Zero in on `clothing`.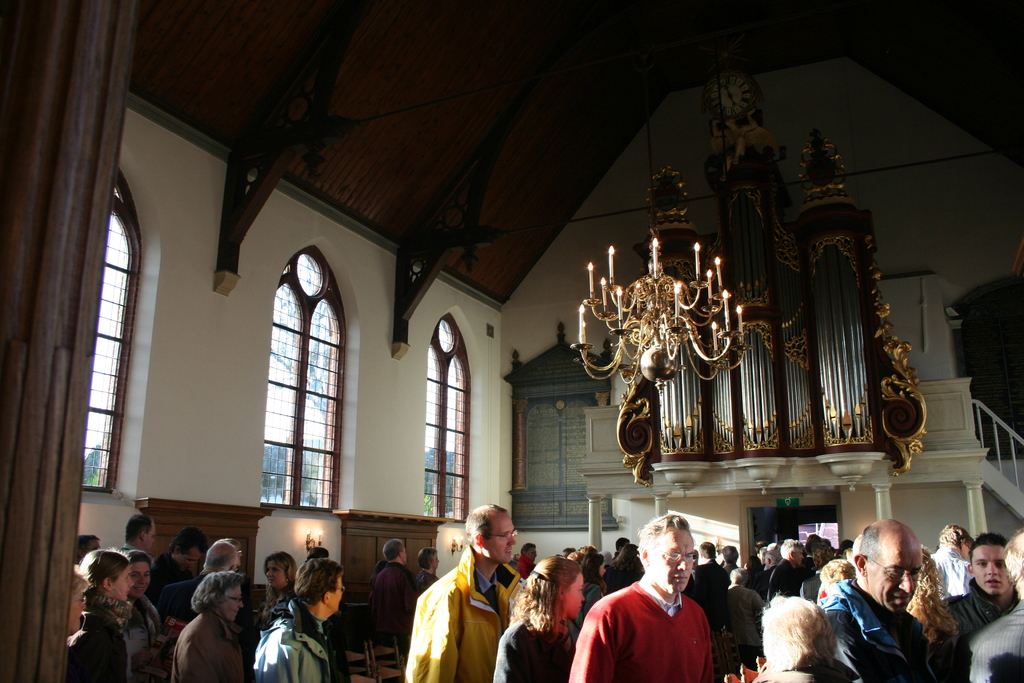
Zeroed in: rect(165, 572, 204, 614).
